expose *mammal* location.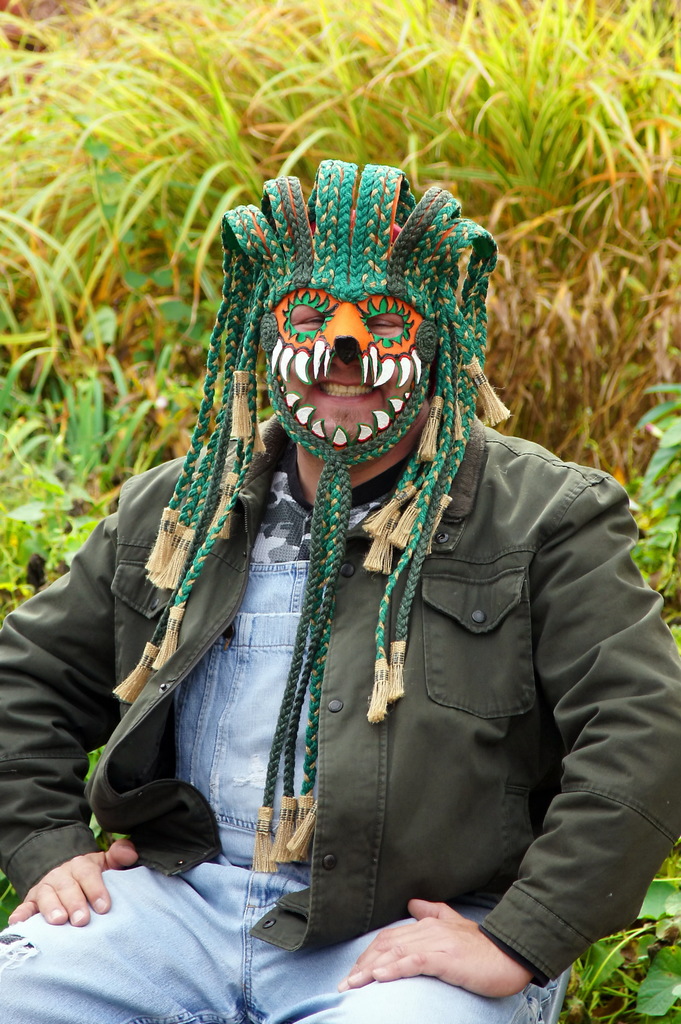
Exposed at {"x1": 17, "y1": 179, "x2": 639, "y2": 845}.
